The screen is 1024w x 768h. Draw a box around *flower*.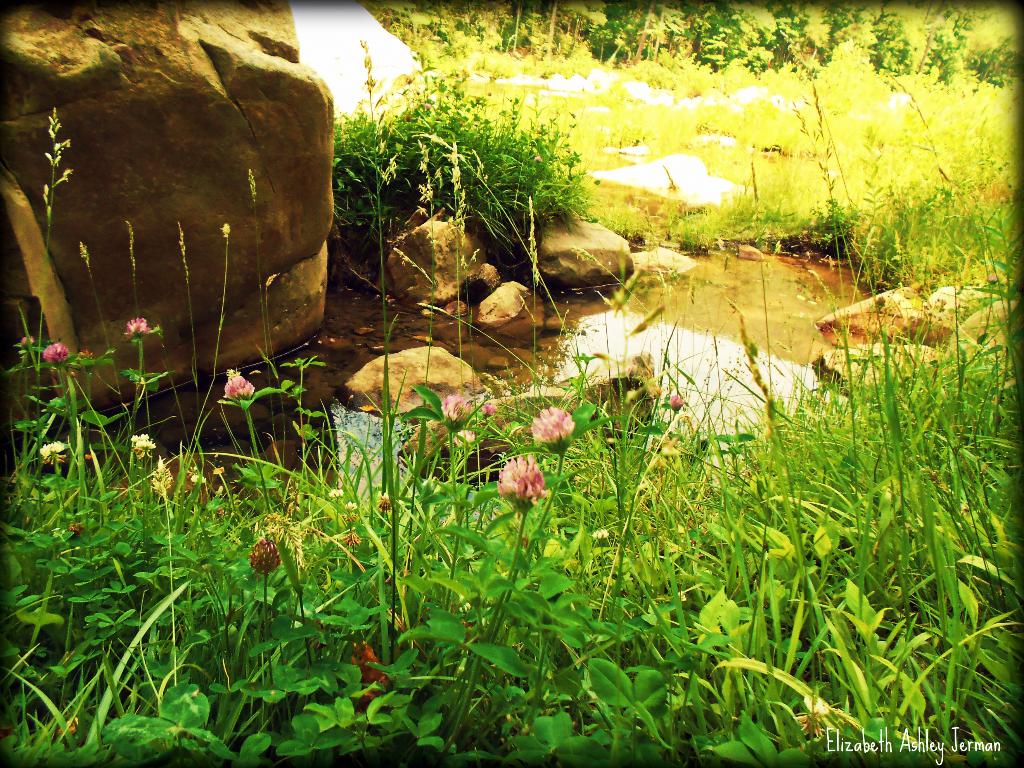
rect(479, 400, 496, 416).
